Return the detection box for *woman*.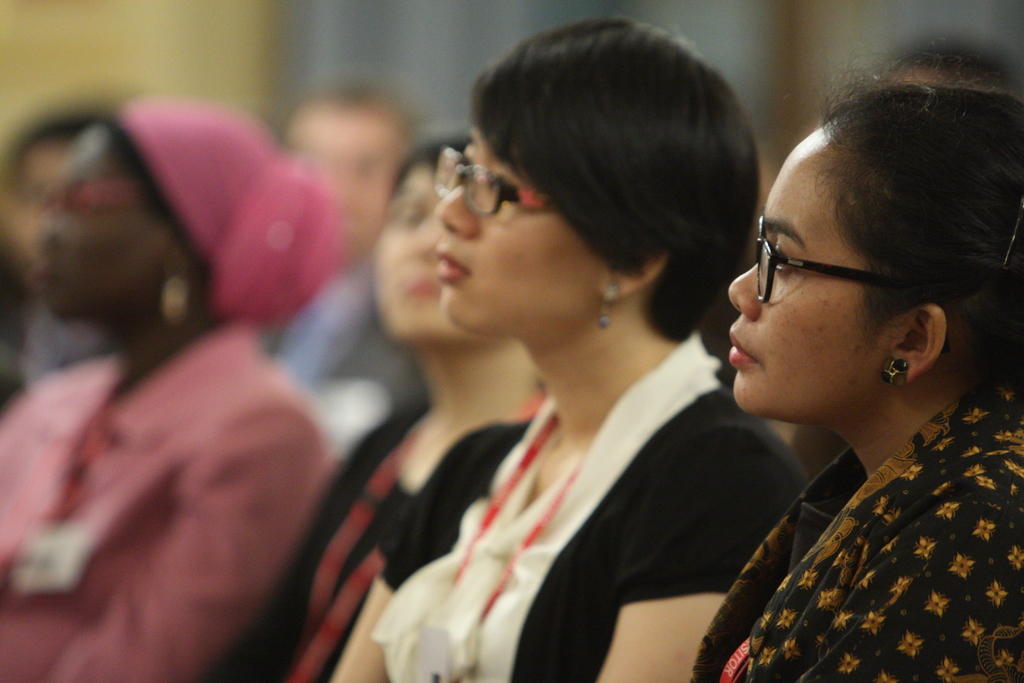
Rect(0, 92, 325, 682).
